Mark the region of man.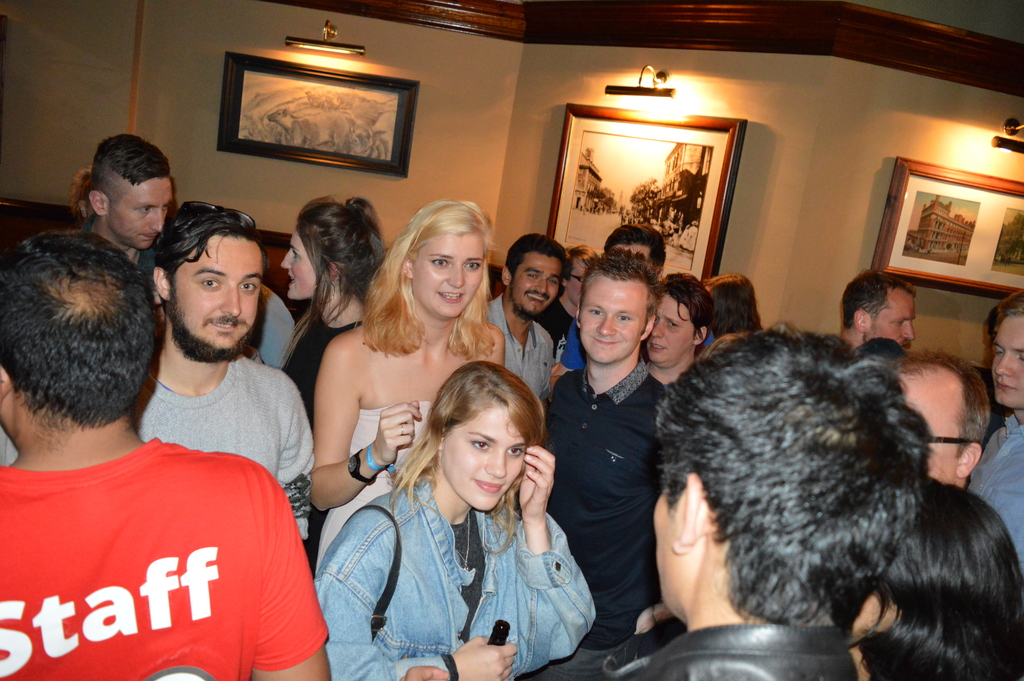
Region: select_region(484, 234, 556, 412).
